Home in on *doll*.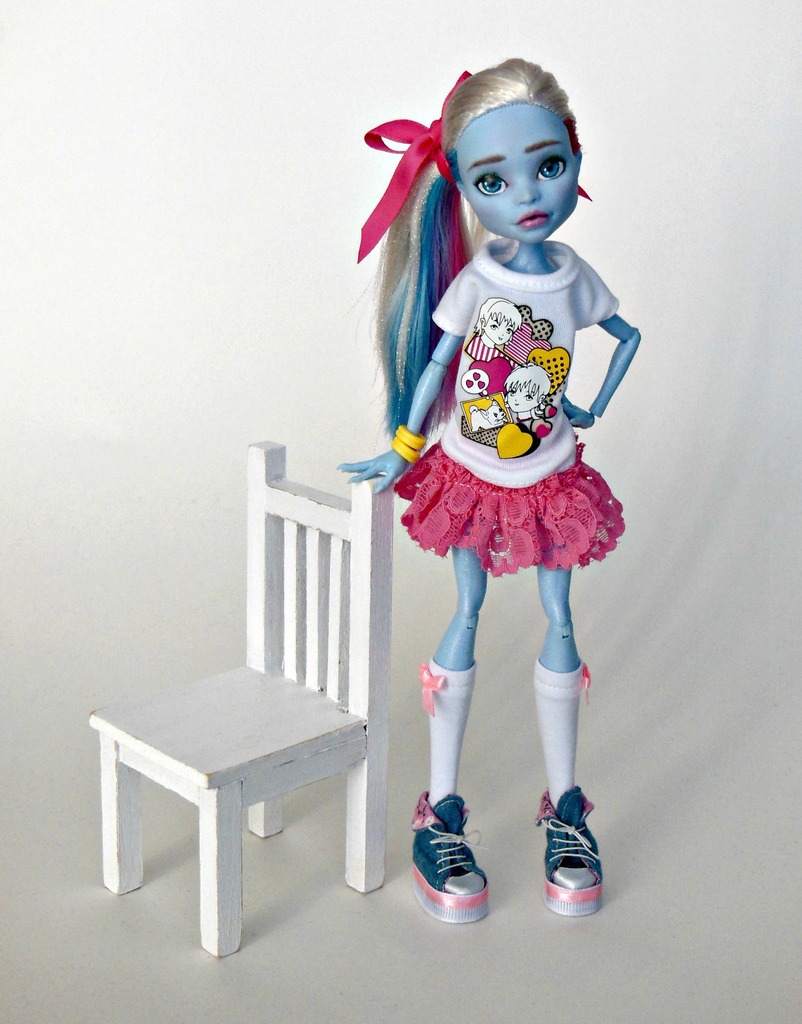
Homed in at x1=334, y1=58, x2=641, y2=912.
